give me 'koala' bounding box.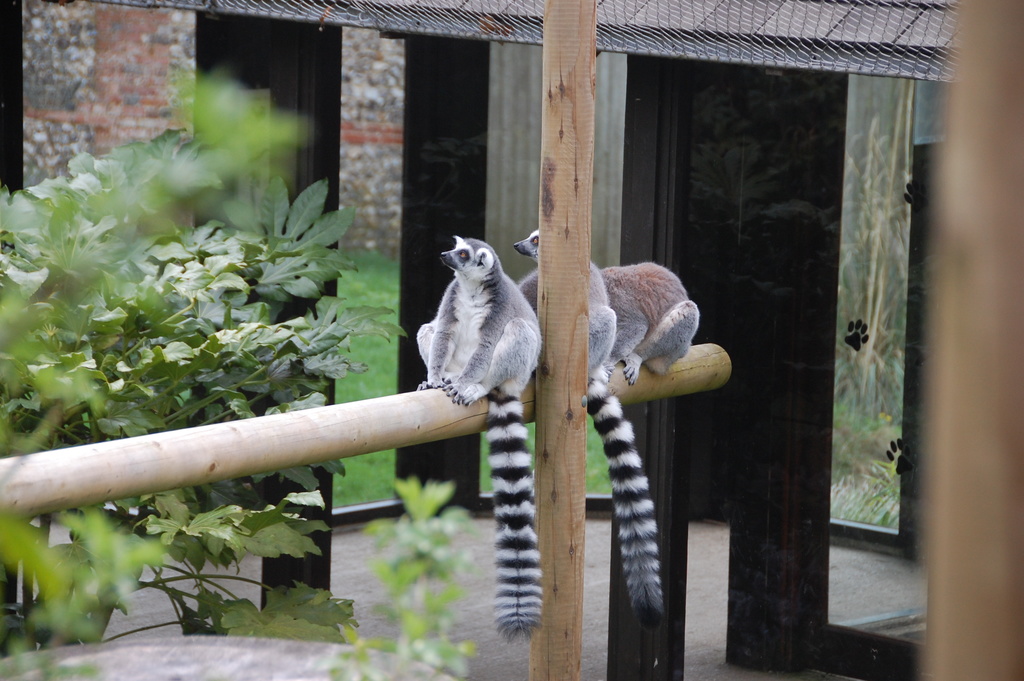
bbox=[509, 229, 655, 638].
